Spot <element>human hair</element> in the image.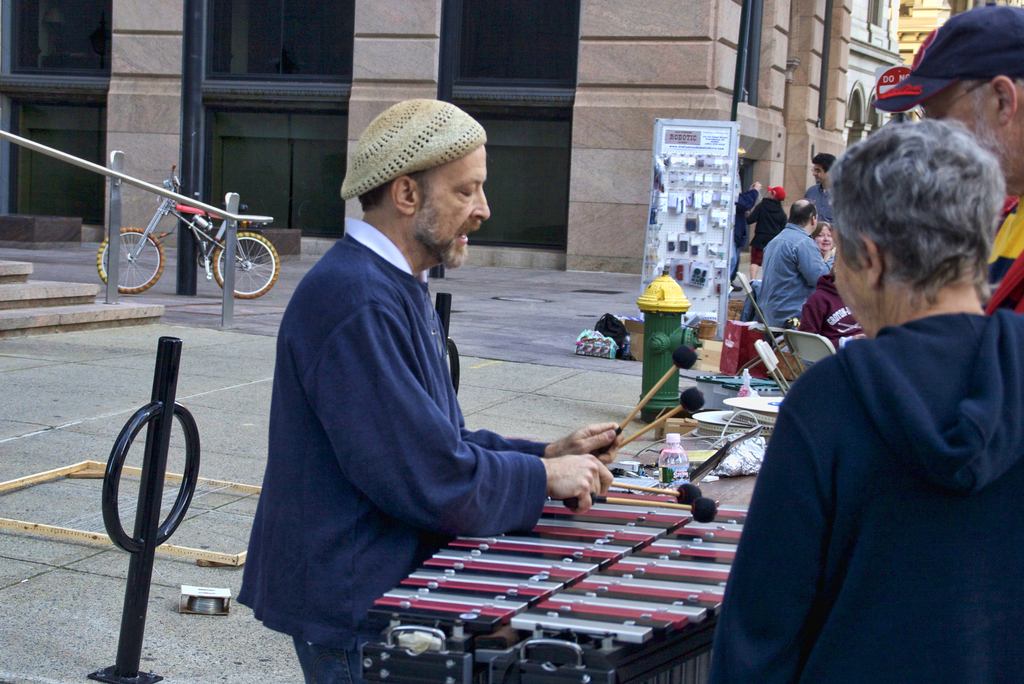
<element>human hair</element> found at select_region(355, 166, 428, 214).
